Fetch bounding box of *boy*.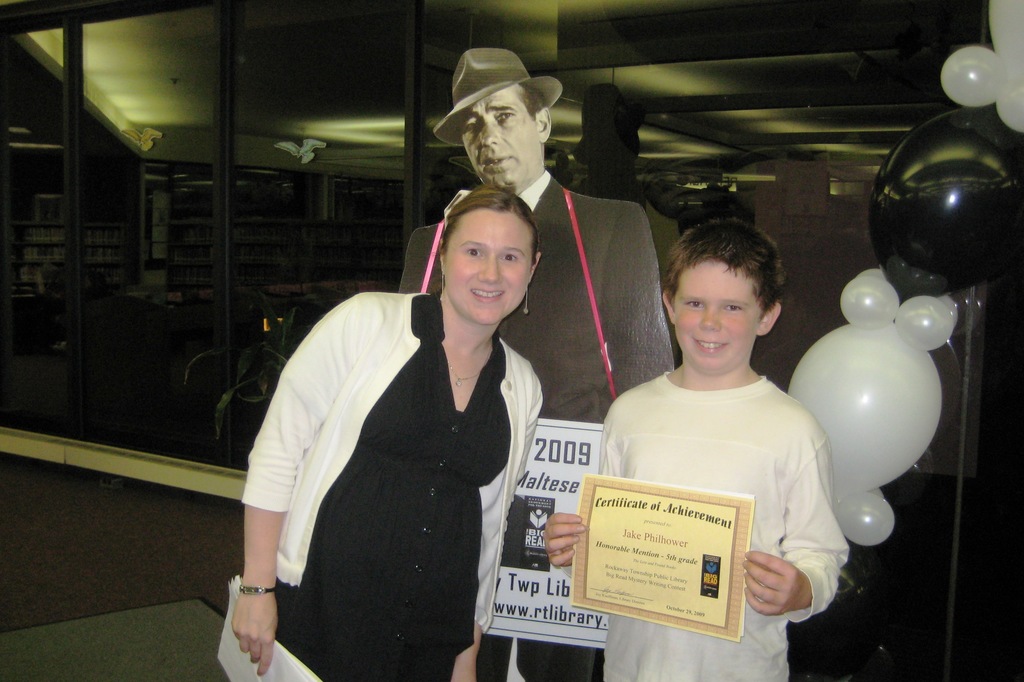
Bbox: <region>542, 216, 845, 681</region>.
